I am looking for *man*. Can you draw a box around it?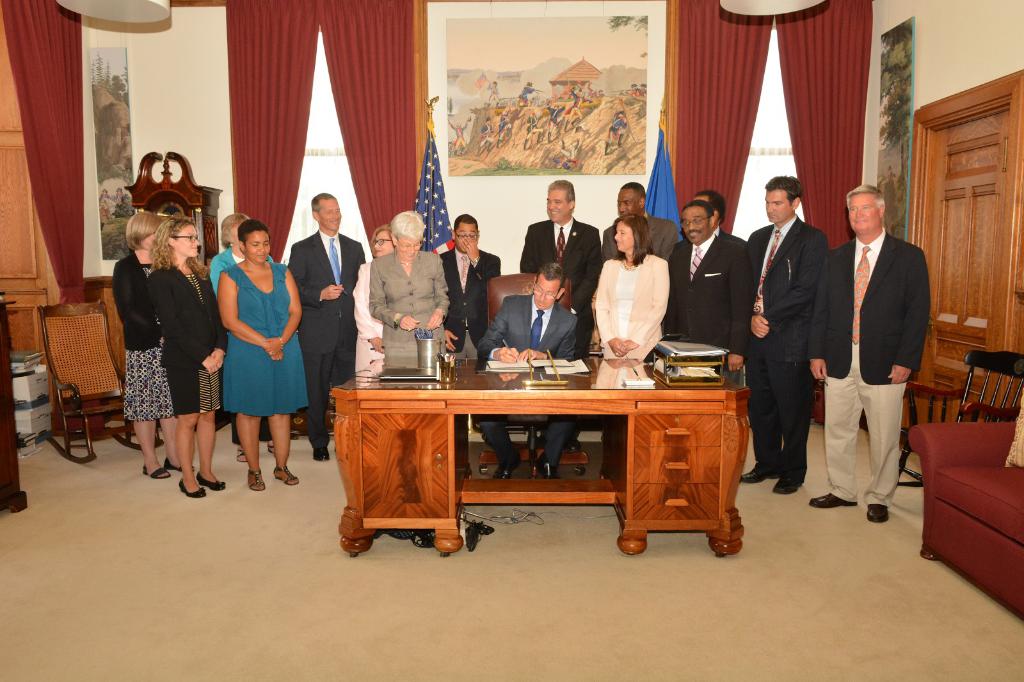
Sure, the bounding box is <bbox>436, 214, 501, 358</bbox>.
